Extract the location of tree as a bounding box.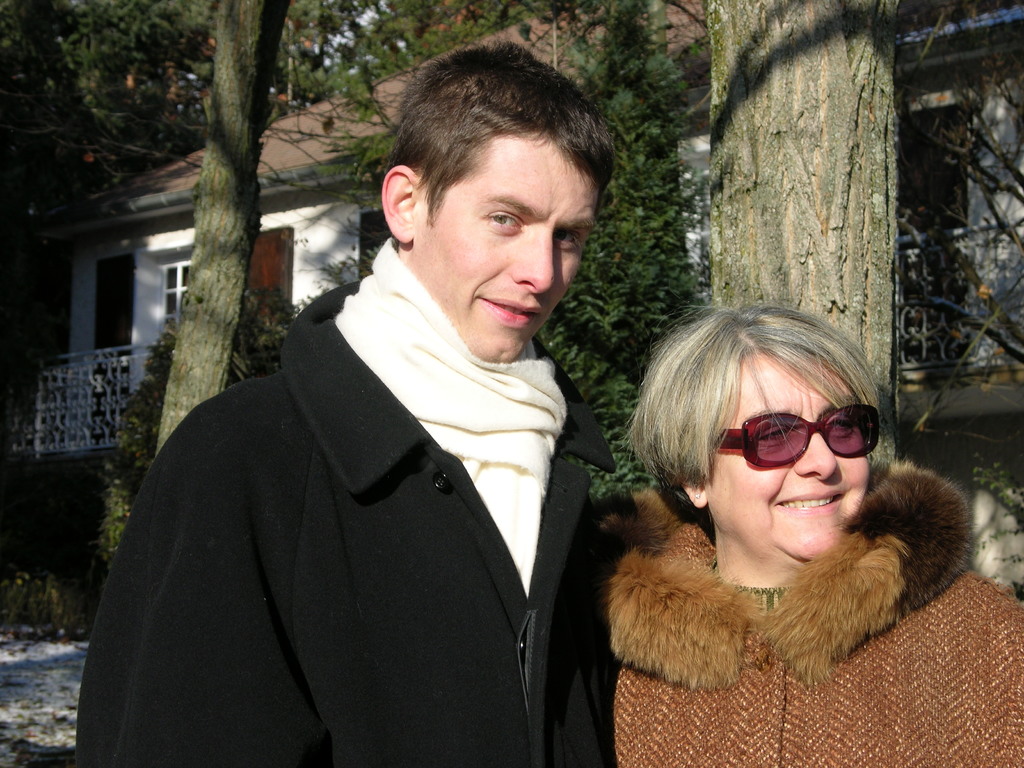
box(0, 0, 571, 473).
